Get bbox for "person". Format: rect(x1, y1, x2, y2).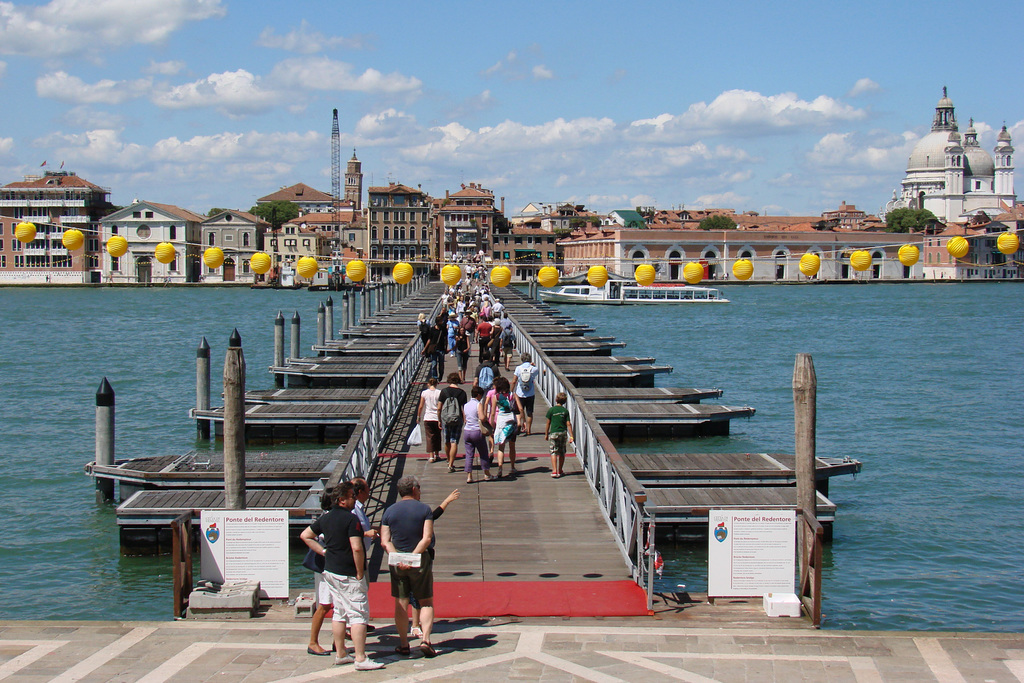
rect(419, 374, 444, 458).
